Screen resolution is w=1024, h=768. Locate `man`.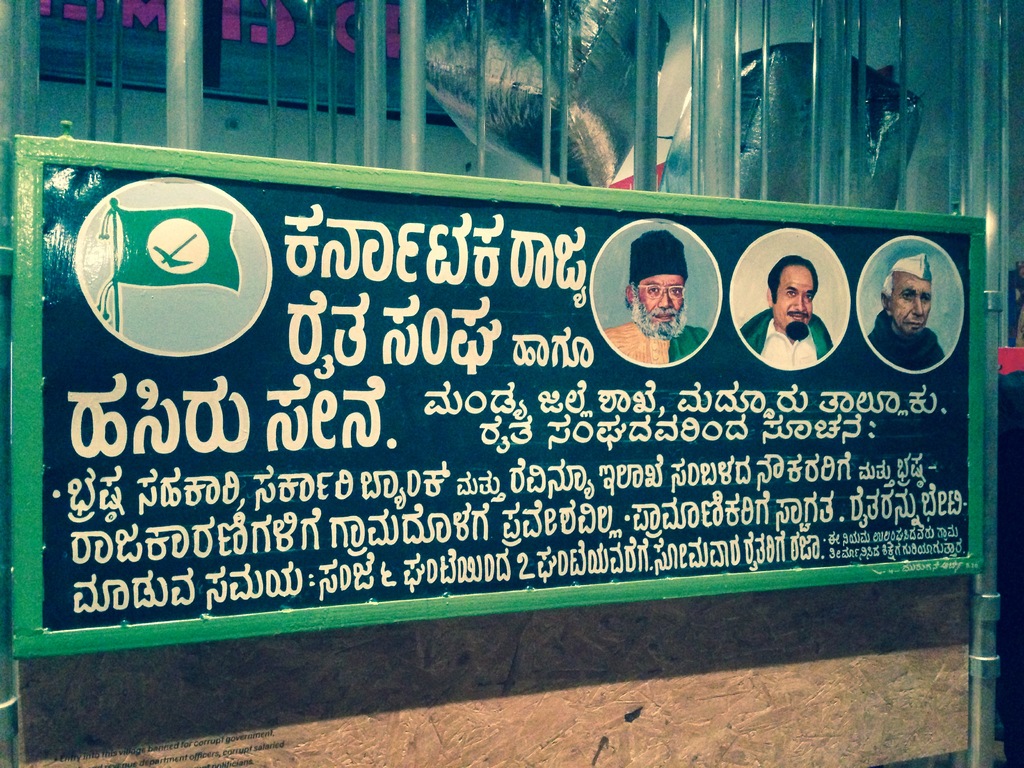
x1=739 y1=254 x2=837 y2=374.
